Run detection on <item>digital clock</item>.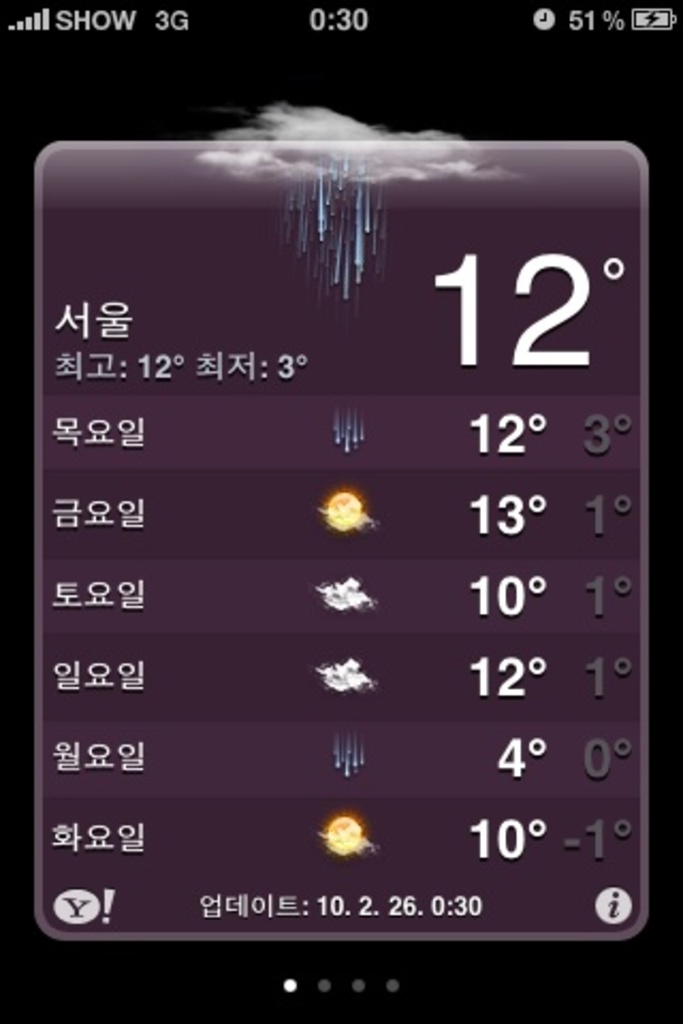
Result: 280,0,382,47.
